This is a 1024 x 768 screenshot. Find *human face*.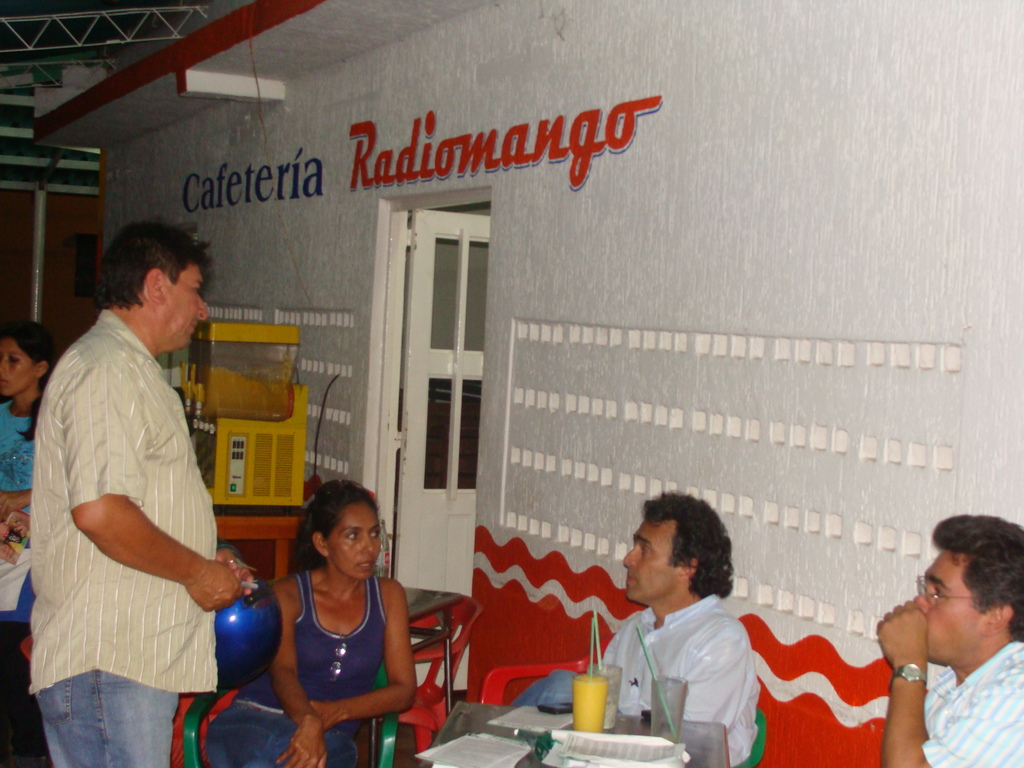
Bounding box: x1=157, y1=266, x2=205, y2=347.
